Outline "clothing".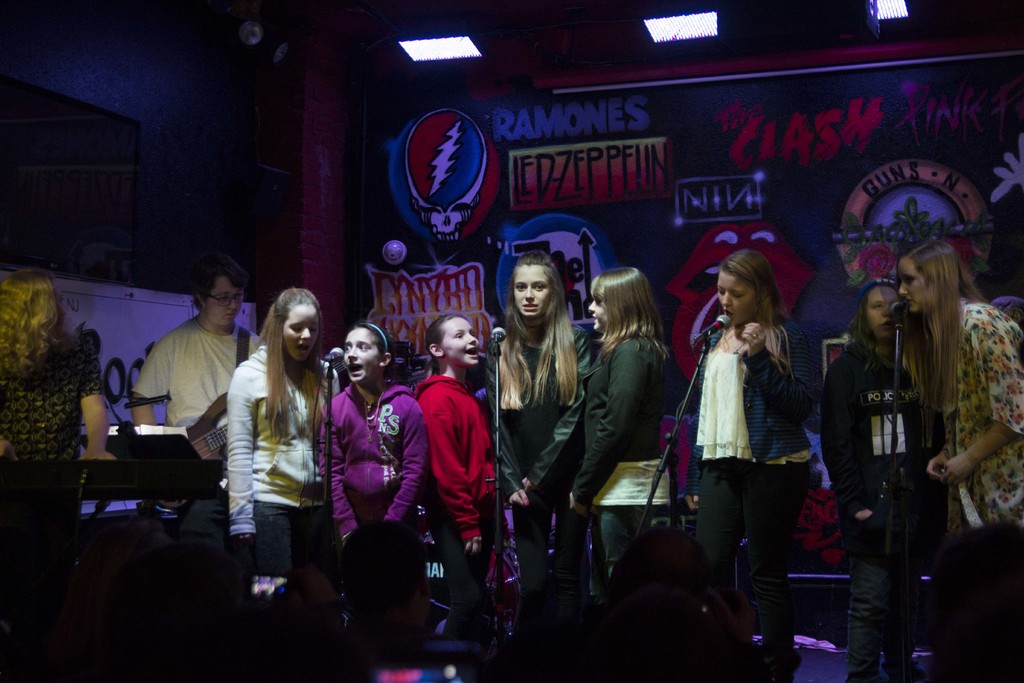
Outline: BBox(408, 343, 494, 587).
